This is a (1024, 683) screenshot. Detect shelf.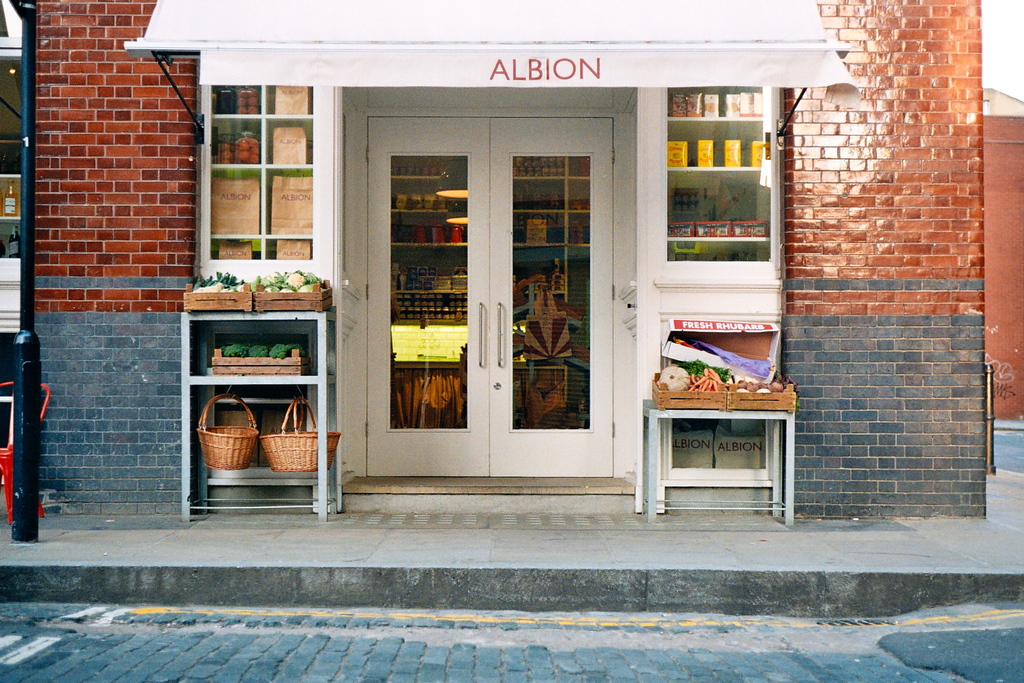
x1=264 y1=165 x2=312 y2=238.
